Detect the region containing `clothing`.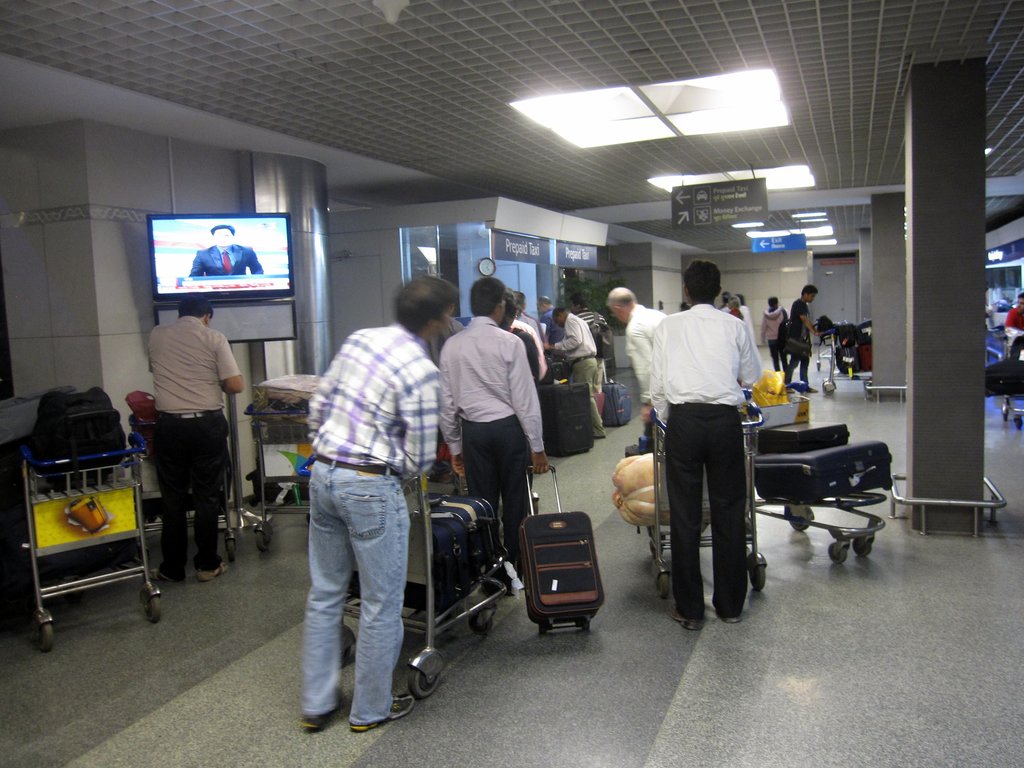
bbox=(191, 240, 266, 278).
